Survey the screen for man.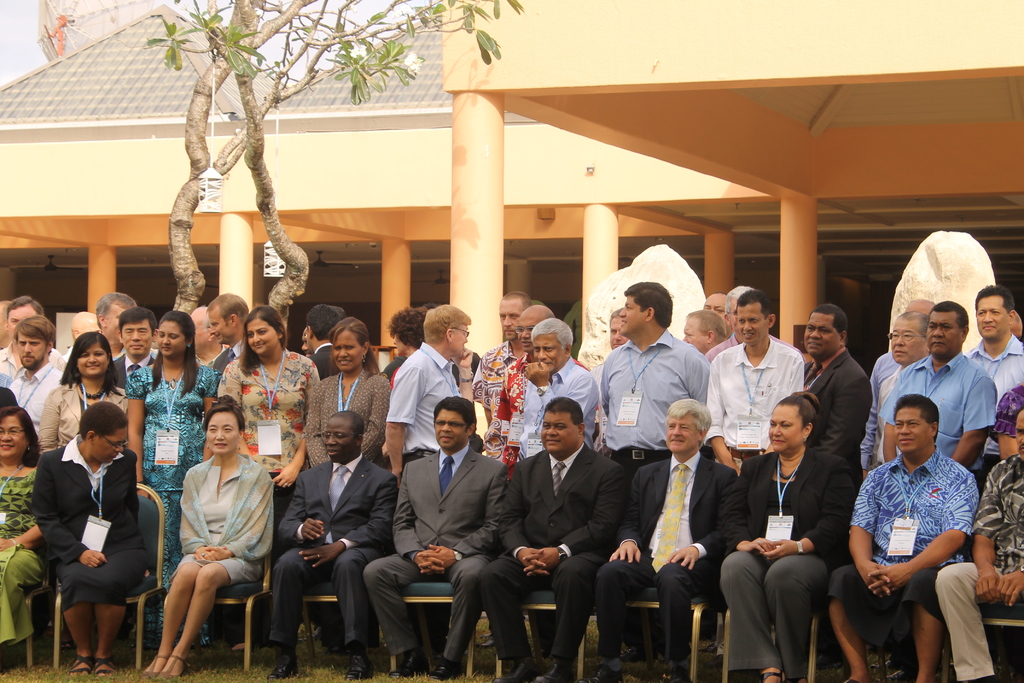
Survey found: bbox=[209, 288, 247, 370].
